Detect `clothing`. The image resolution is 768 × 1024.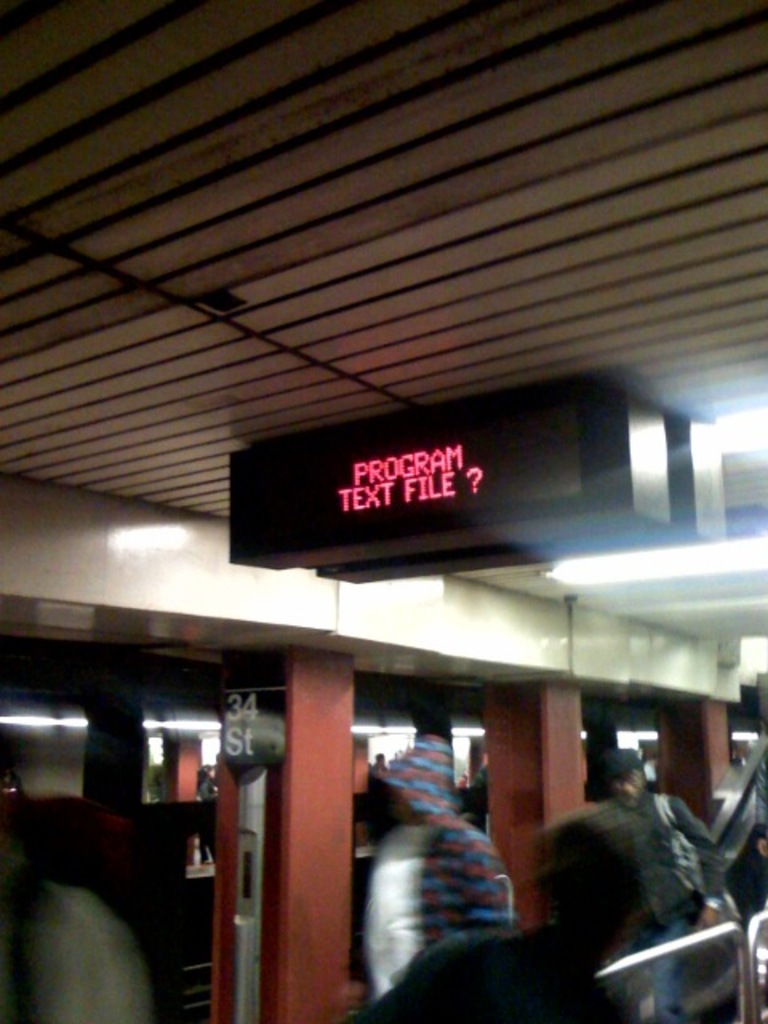
[x1=611, y1=758, x2=726, y2=1022].
